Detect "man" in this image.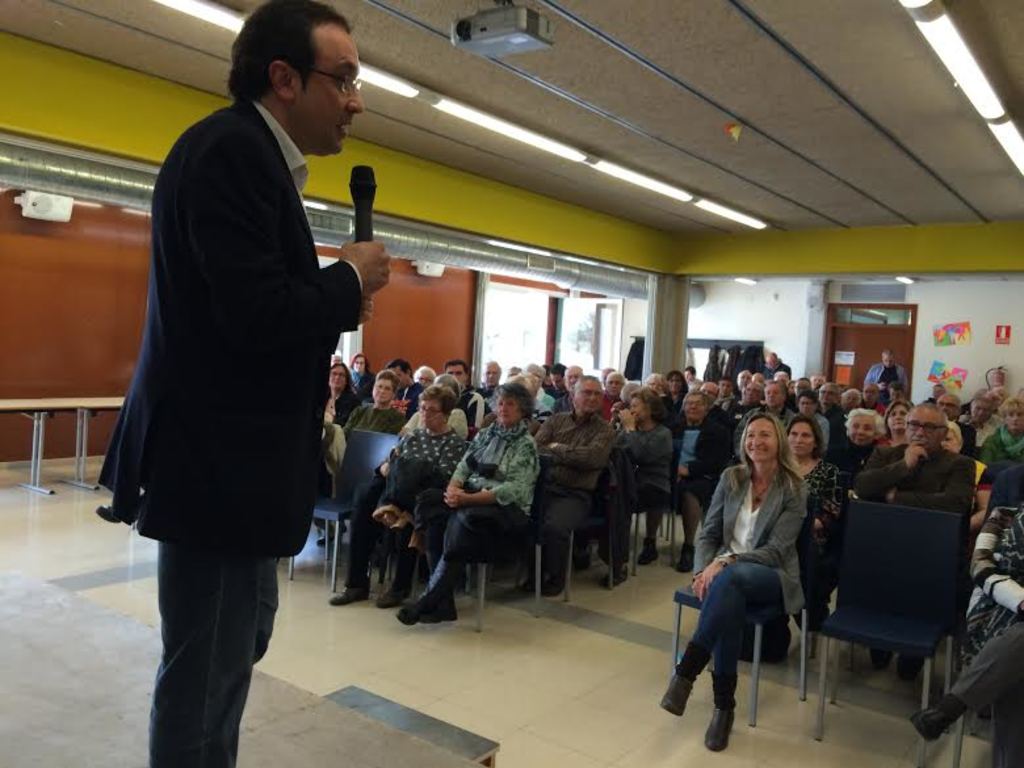
Detection: <box>873,410,961,520</box>.
